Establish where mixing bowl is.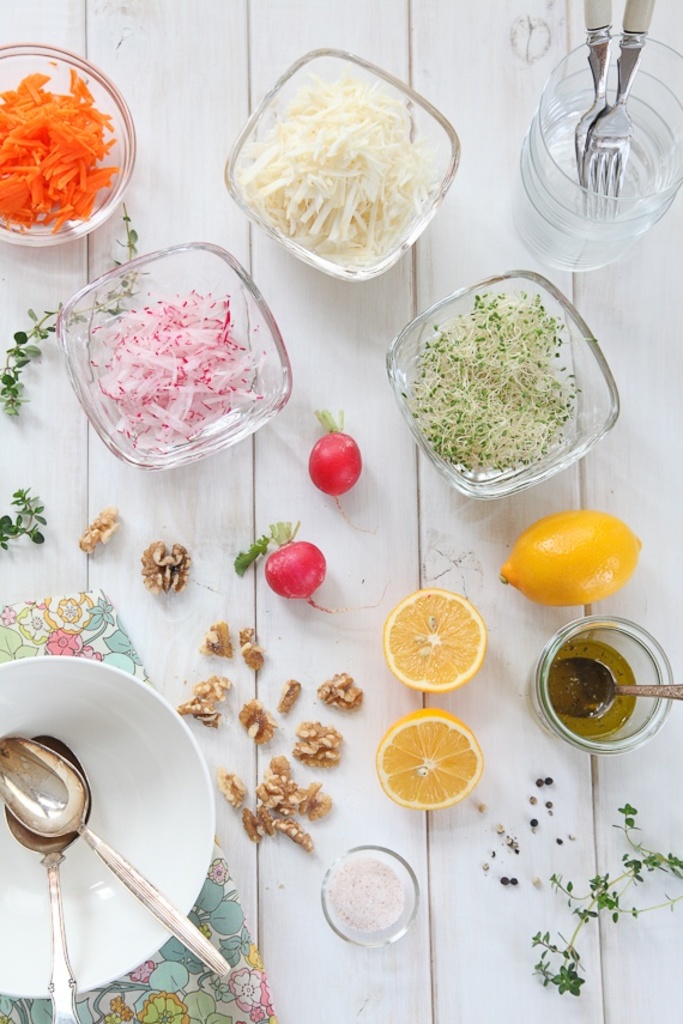
Established at 0/658/213/1000.
